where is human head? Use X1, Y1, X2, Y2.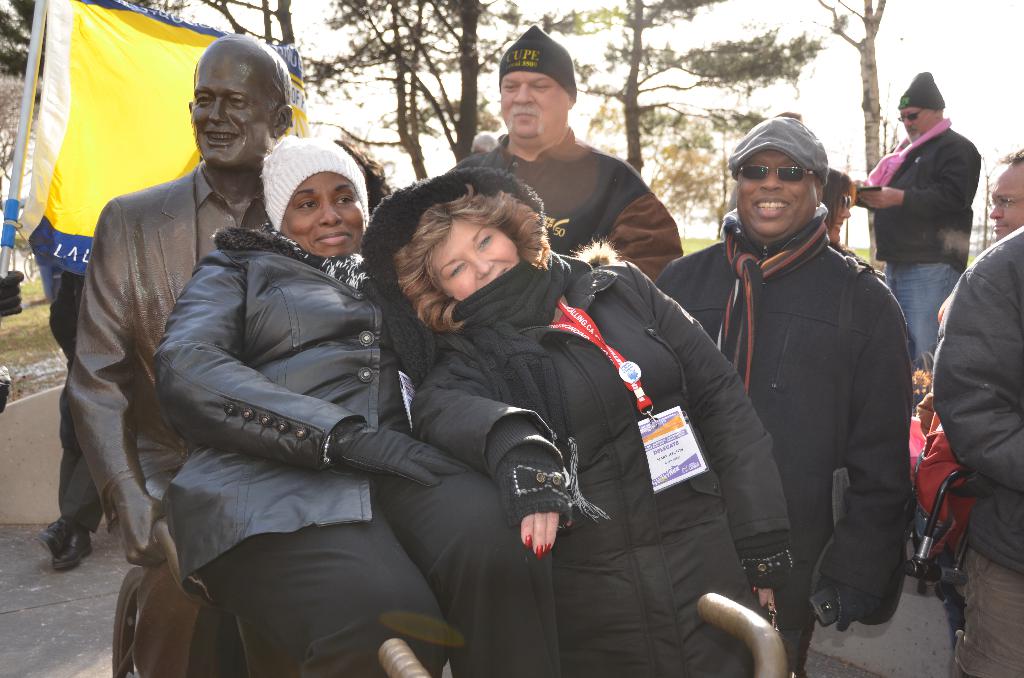
735, 120, 826, 243.
